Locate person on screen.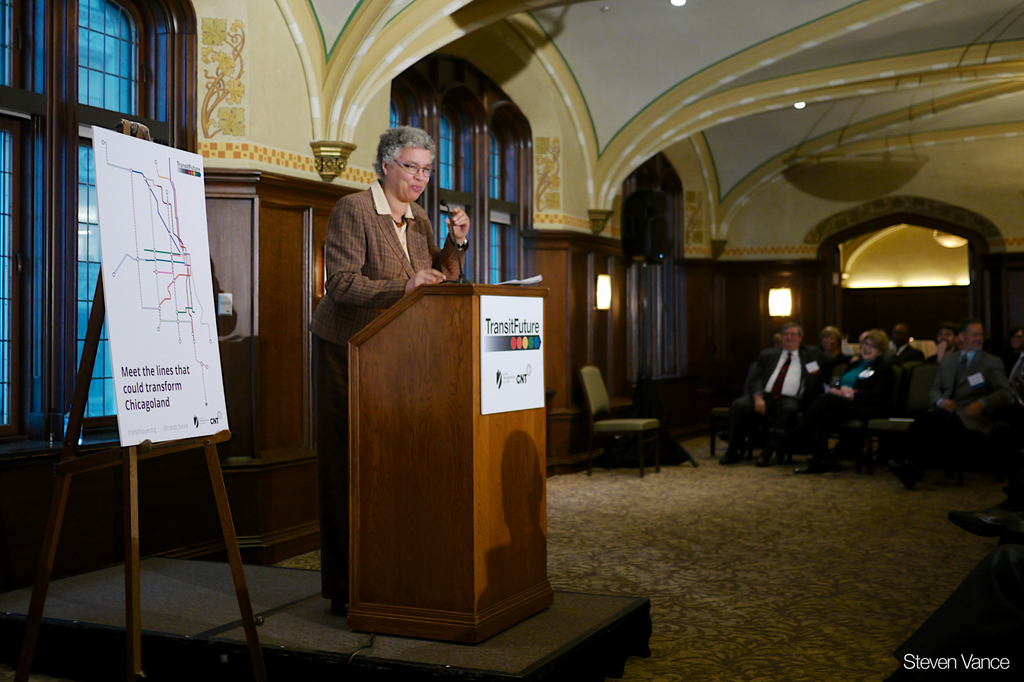
On screen at (x1=317, y1=130, x2=445, y2=350).
